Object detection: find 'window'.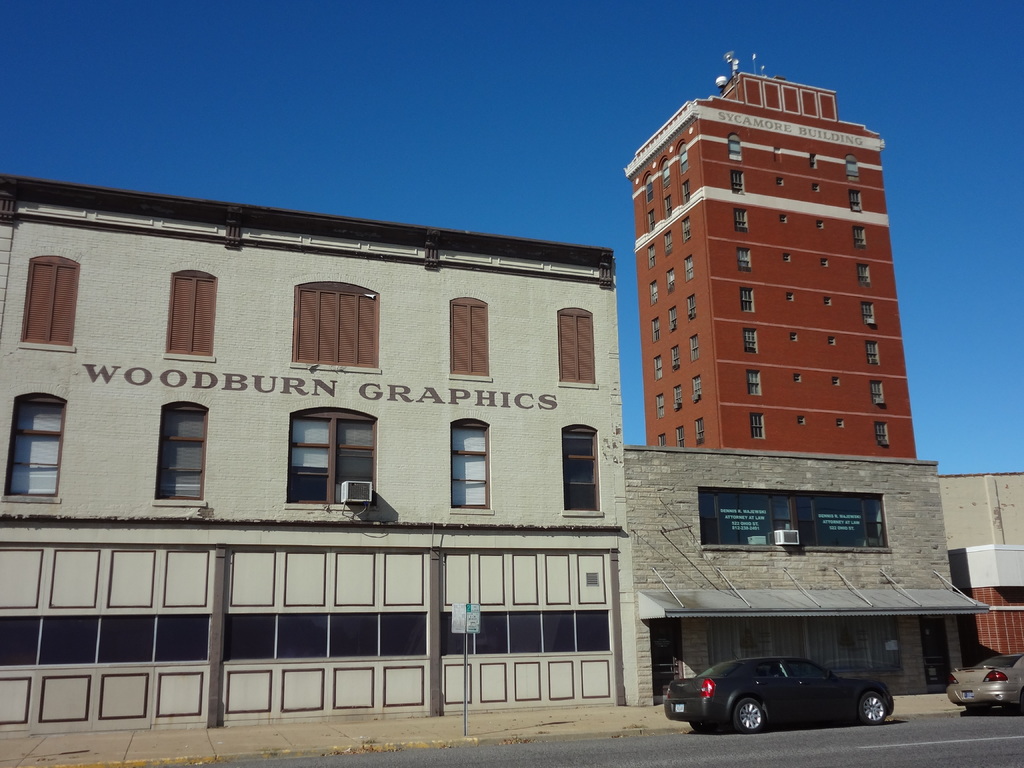
816:218:822:228.
